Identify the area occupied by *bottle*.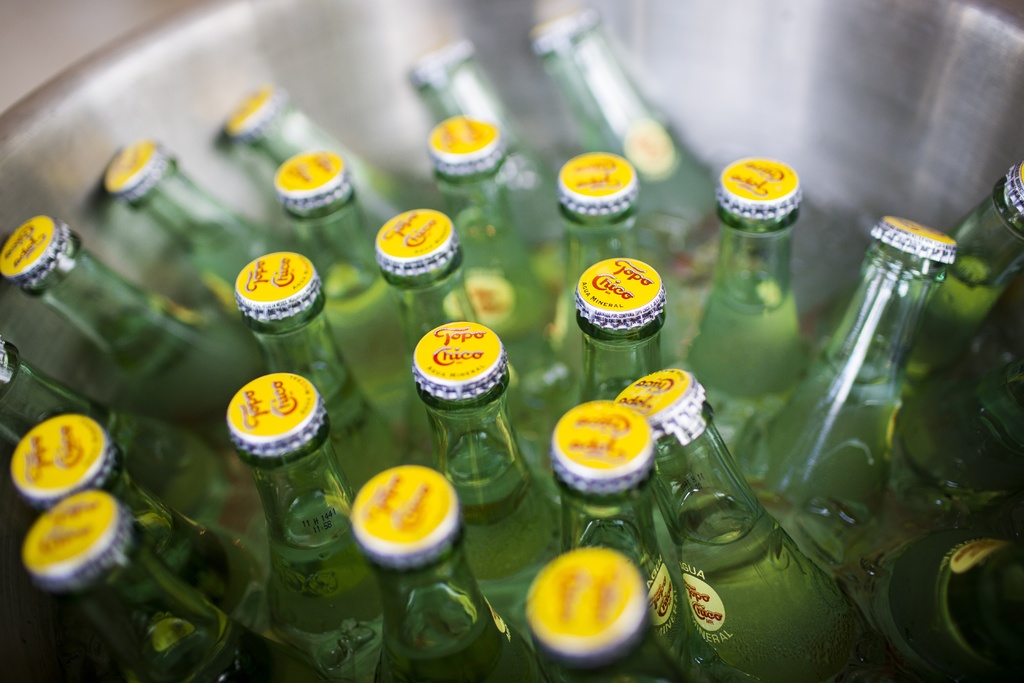
Area: <box>268,154,421,406</box>.
